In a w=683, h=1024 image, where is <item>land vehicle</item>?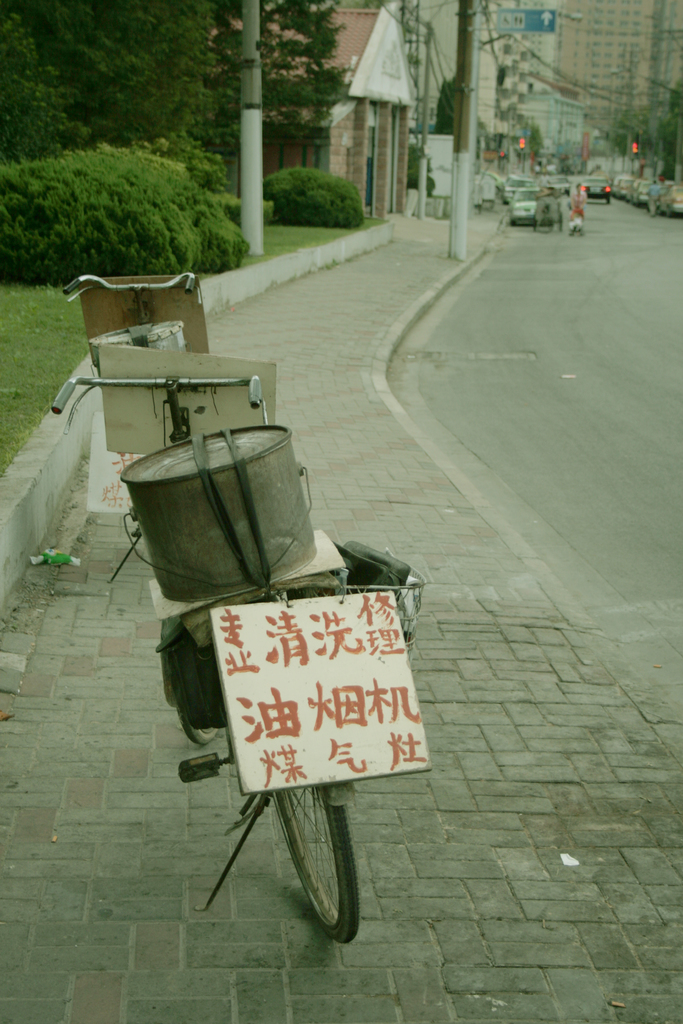
571, 180, 607, 200.
